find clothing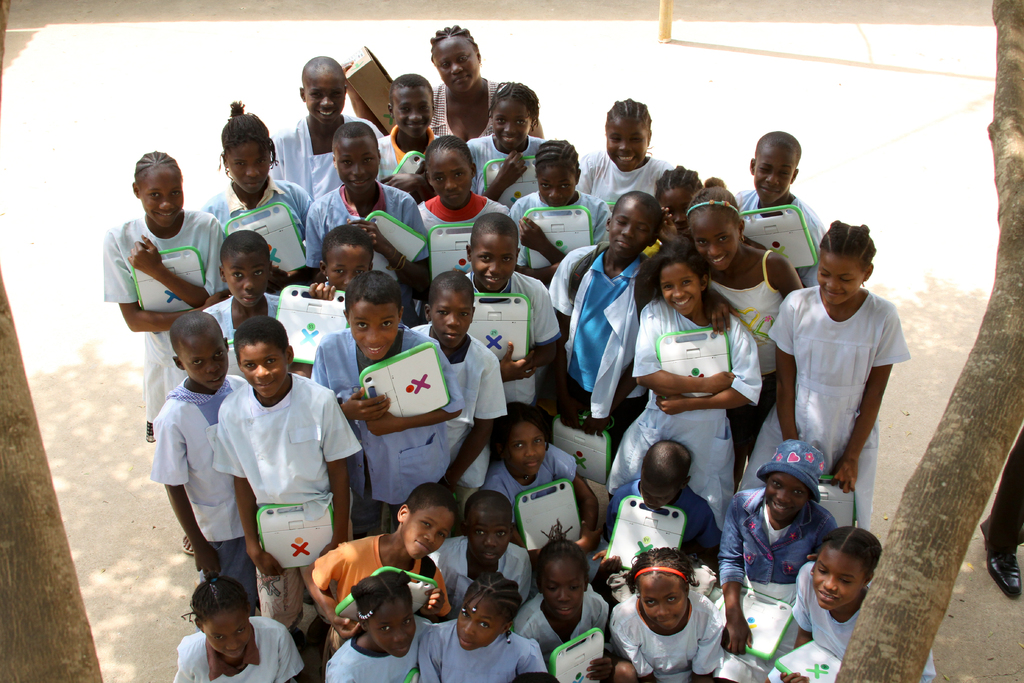
bbox=(982, 427, 1023, 562)
